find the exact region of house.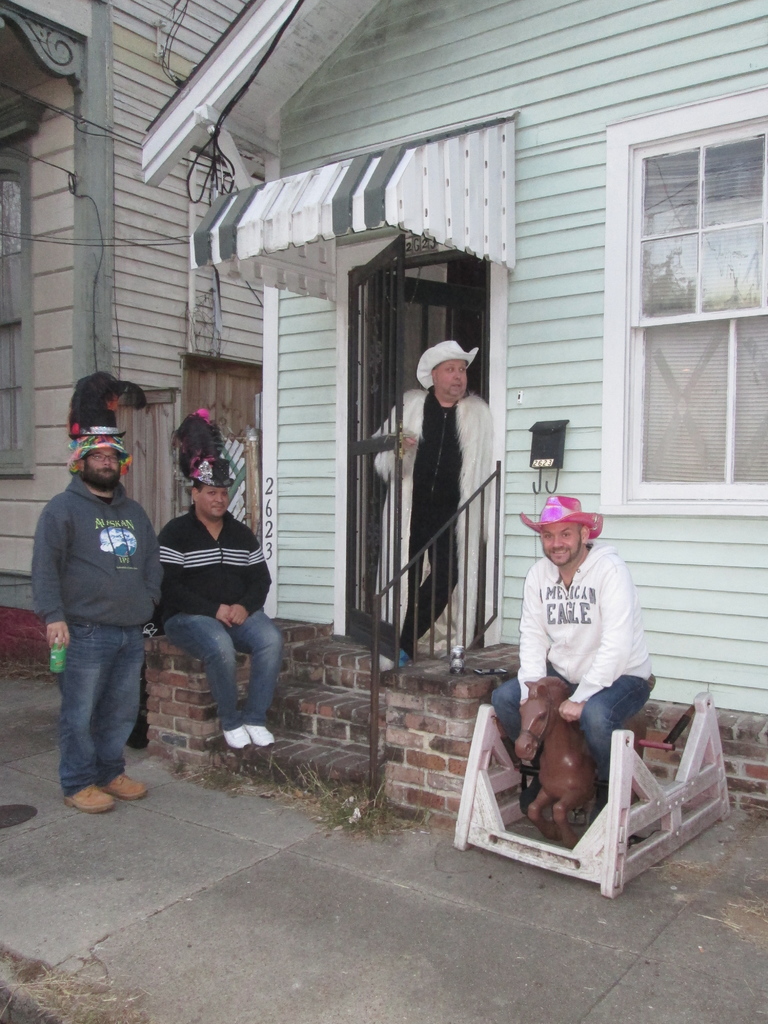
Exact region: x1=0, y1=0, x2=280, y2=666.
